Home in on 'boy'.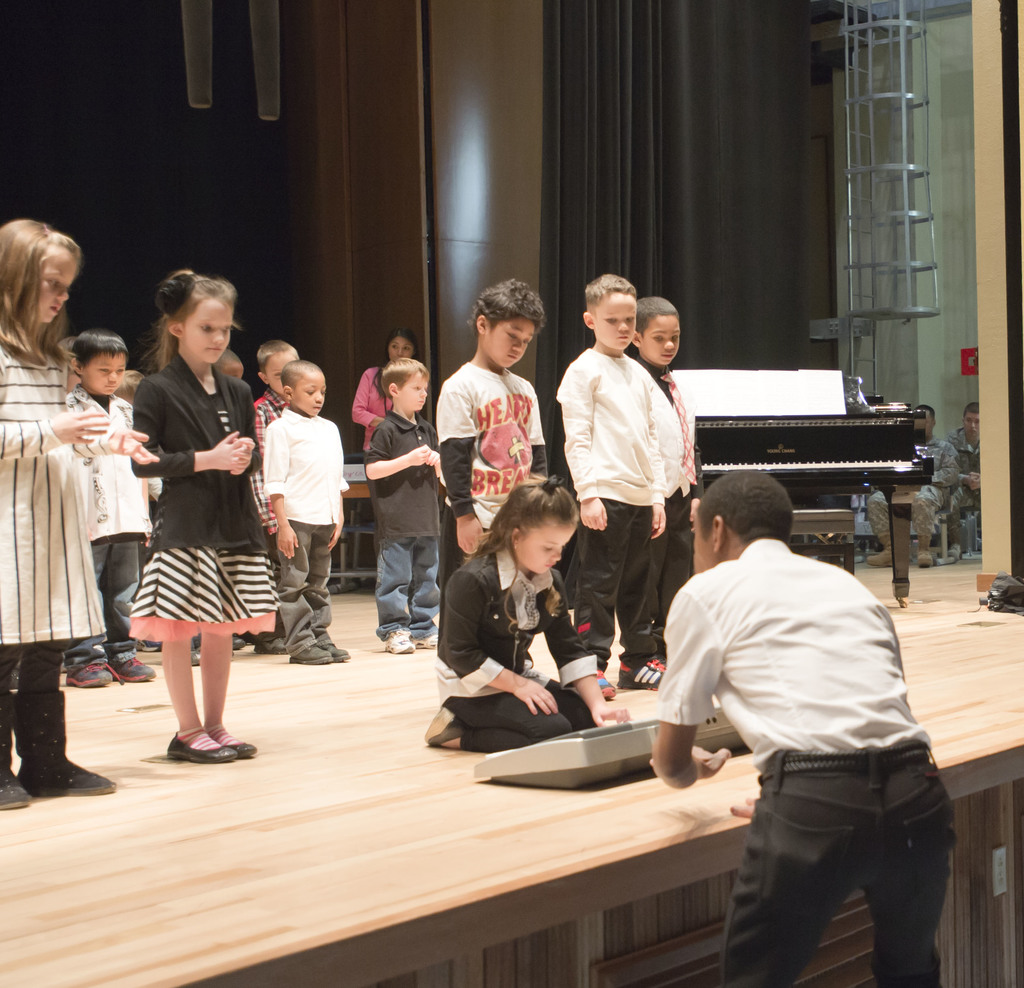
Homed in at bbox=(363, 355, 454, 656).
